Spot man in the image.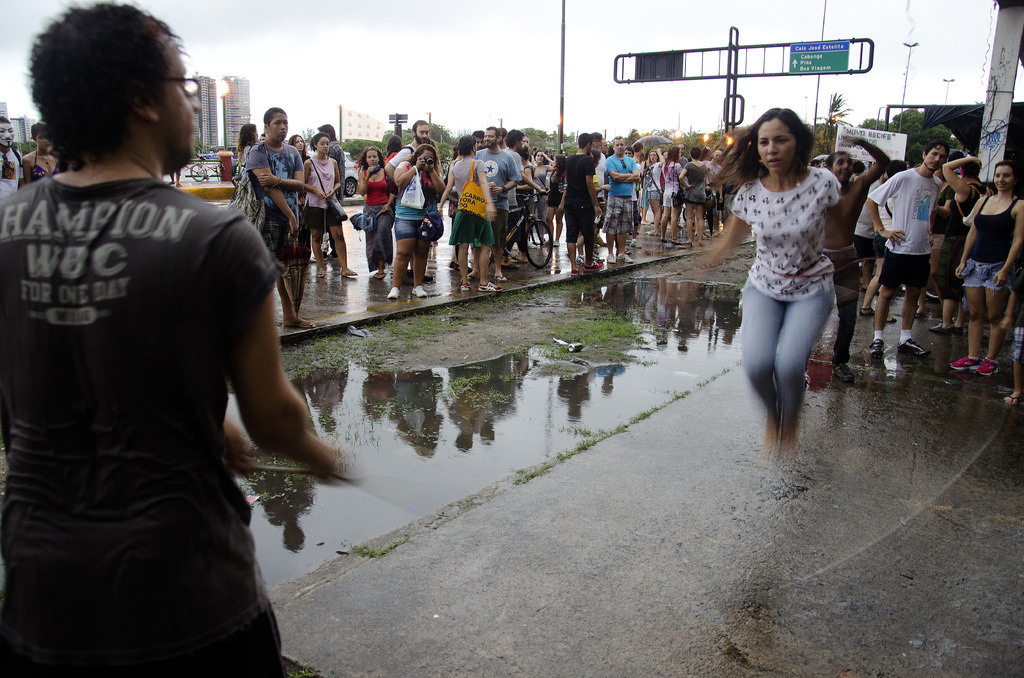
man found at (x1=602, y1=133, x2=639, y2=264).
